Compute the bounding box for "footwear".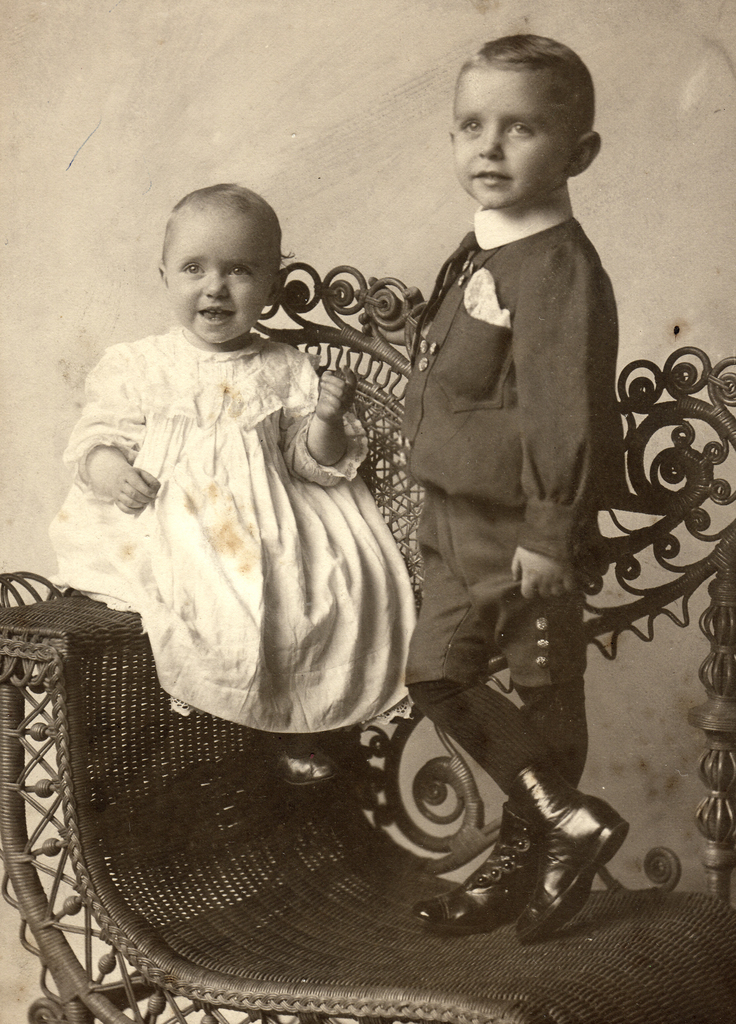
{"left": 269, "top": 733, "right": 346, "bottom": 783}.
